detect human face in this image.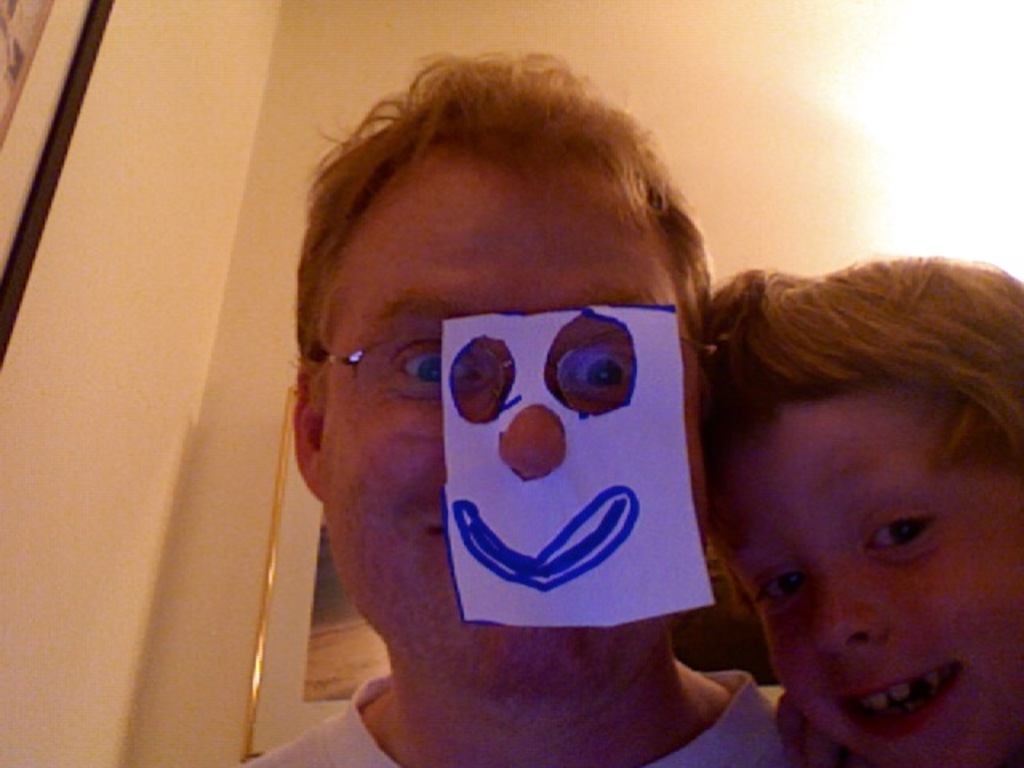
Detection: [718, 387, 1022, 766].
